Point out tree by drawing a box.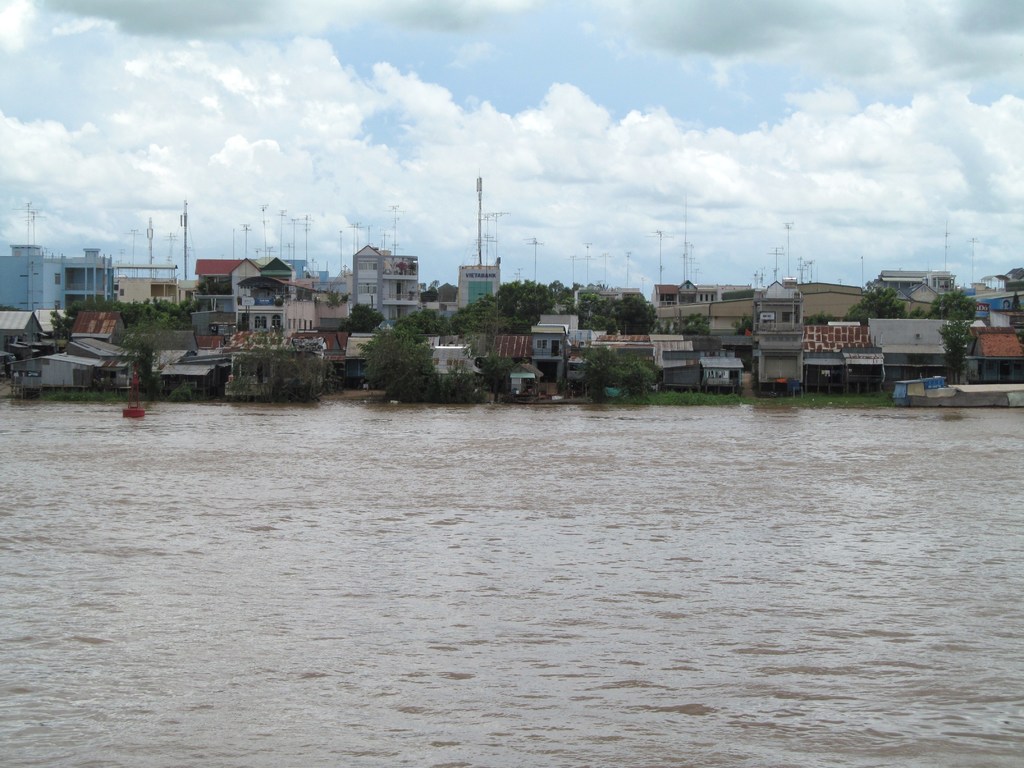
bbox=[730, 319, 755, 336].
